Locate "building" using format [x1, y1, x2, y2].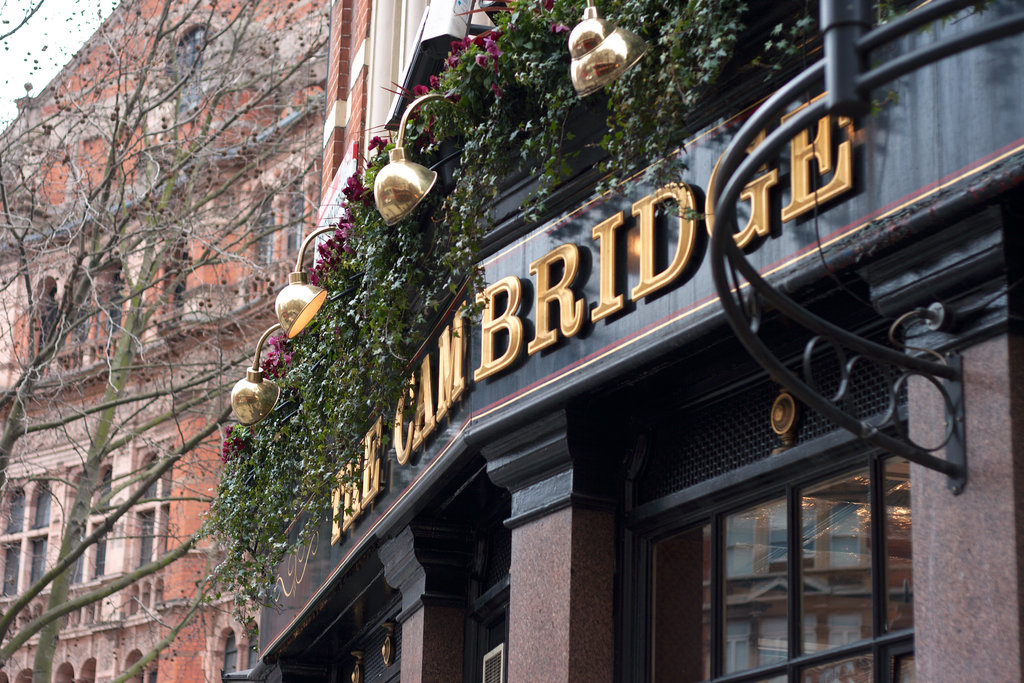
[244, 0, 1023, 682].
